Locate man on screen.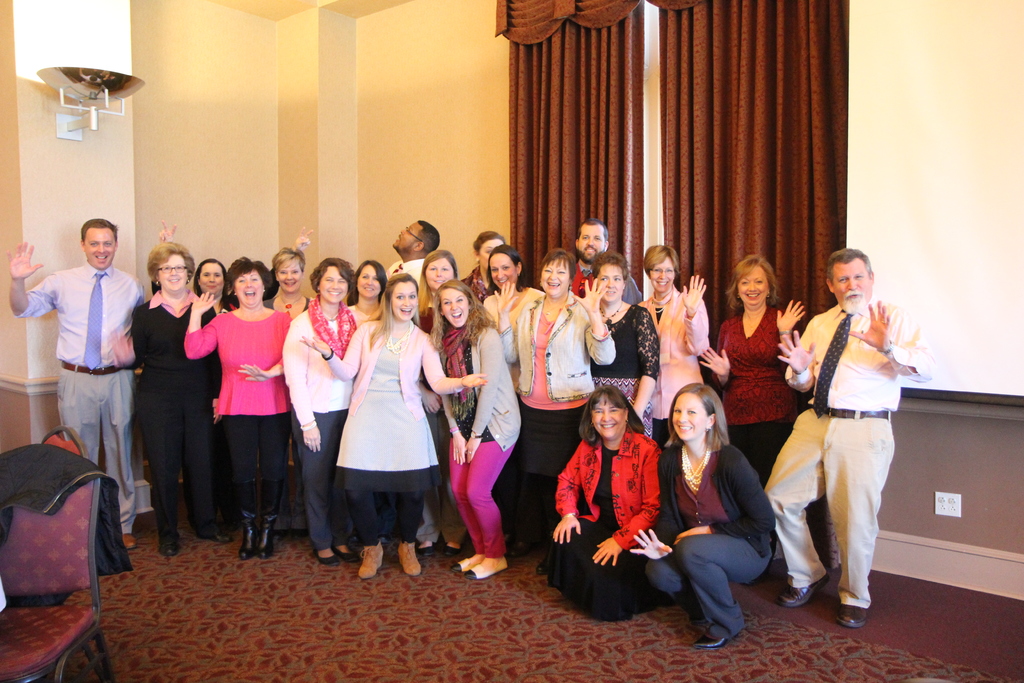
On screen at <region>761, 247, 936, 630</region>.
